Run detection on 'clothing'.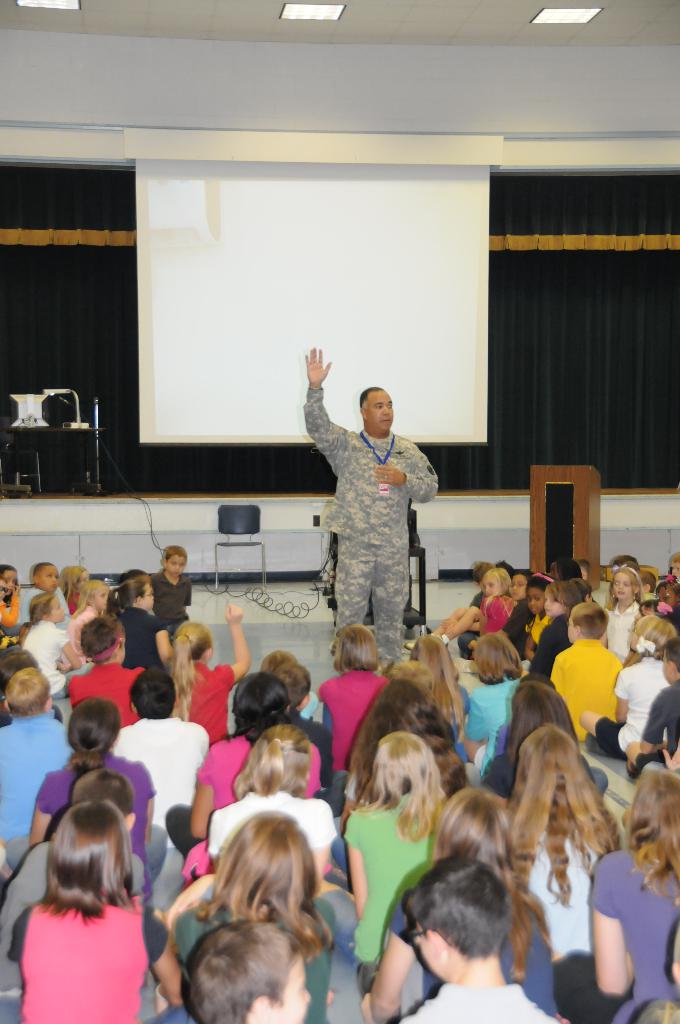
Result: [left=594, top=597, right=638, bottom=665].
